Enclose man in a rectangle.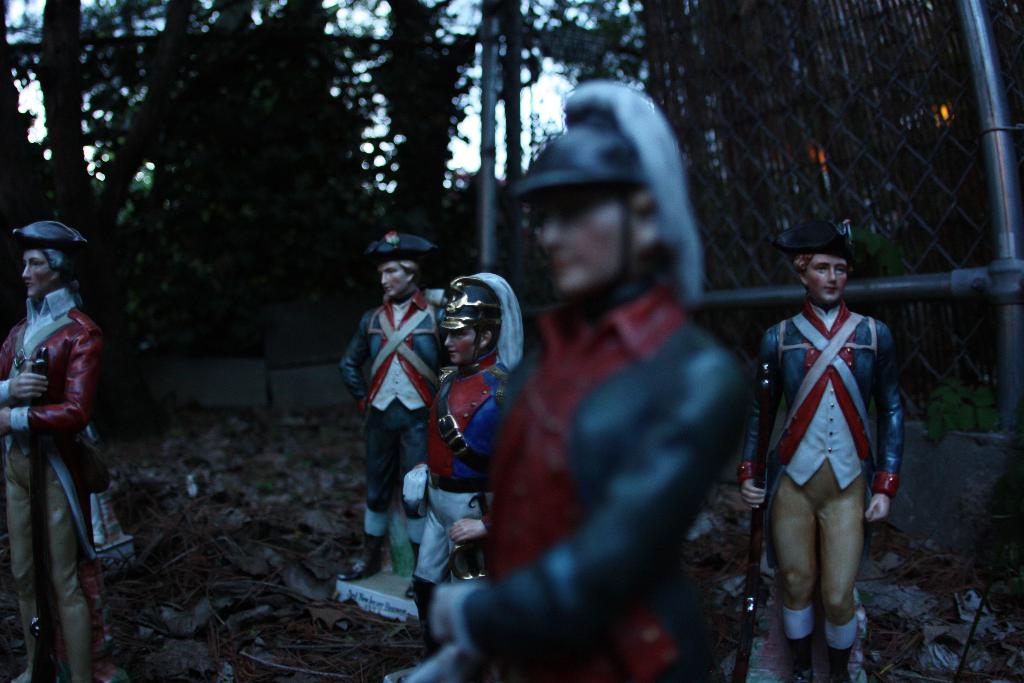
{"left": 426, "top": 101, "right": 740, "bottom": 682}.
